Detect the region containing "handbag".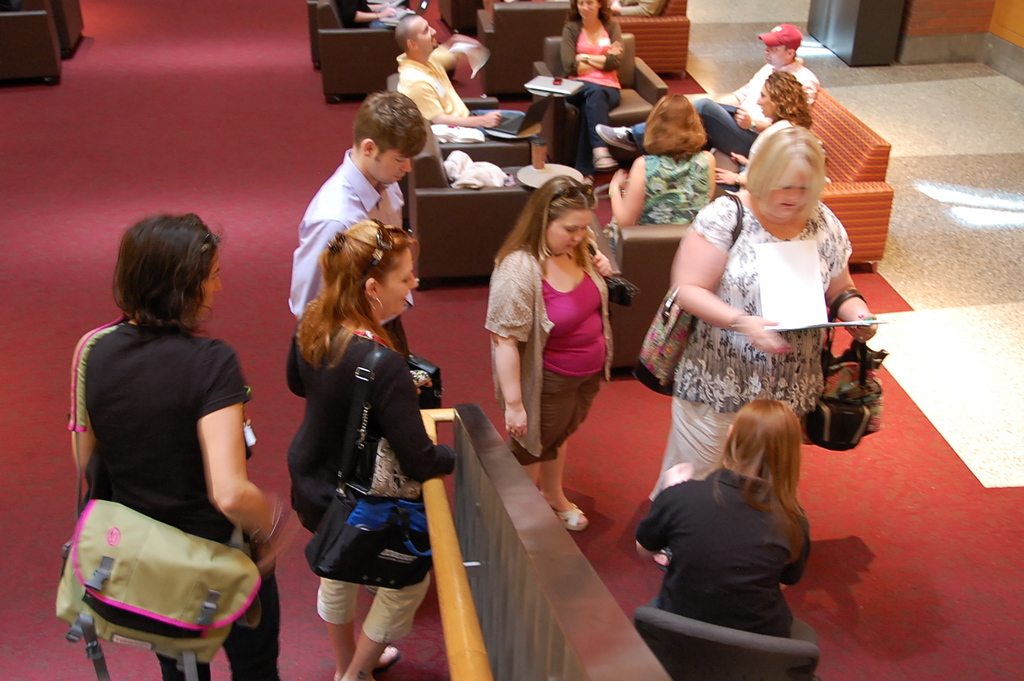
(left=631, top=189, right=748, bottom=398).
